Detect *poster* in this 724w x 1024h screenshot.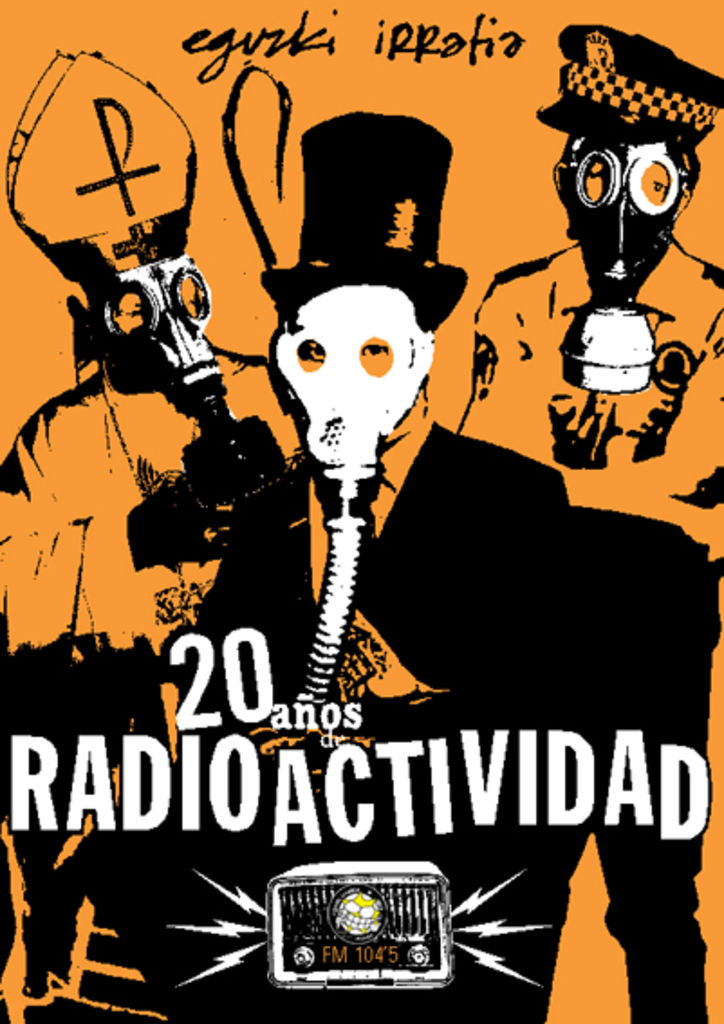
Detection: 0, 0, 722, 1022.
